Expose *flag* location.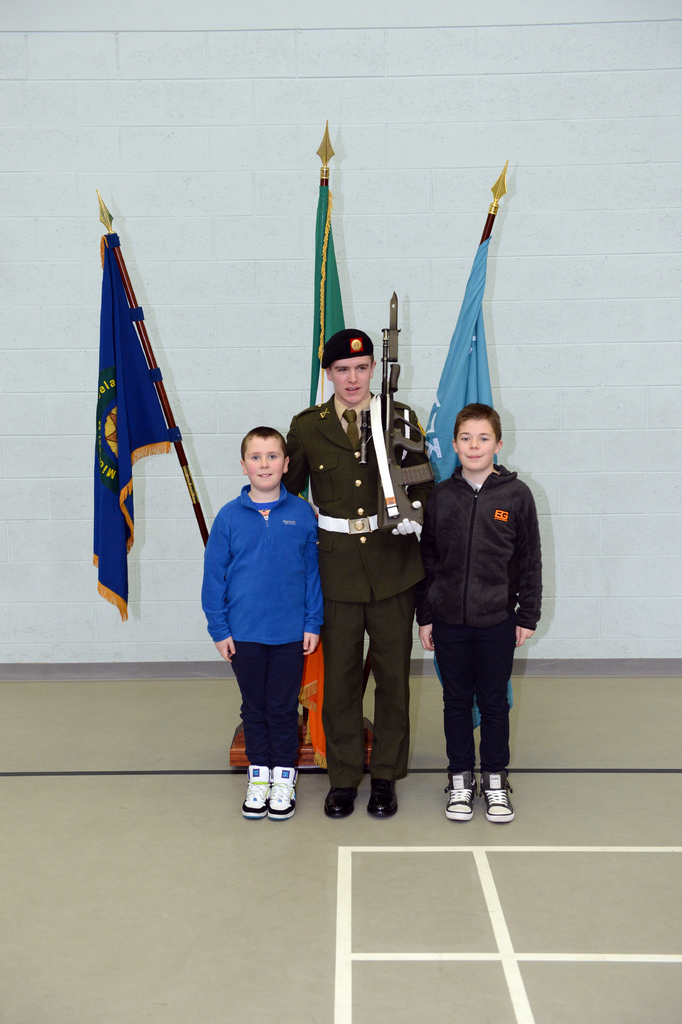
Exposed at box=[293, 134, 362, 380].
